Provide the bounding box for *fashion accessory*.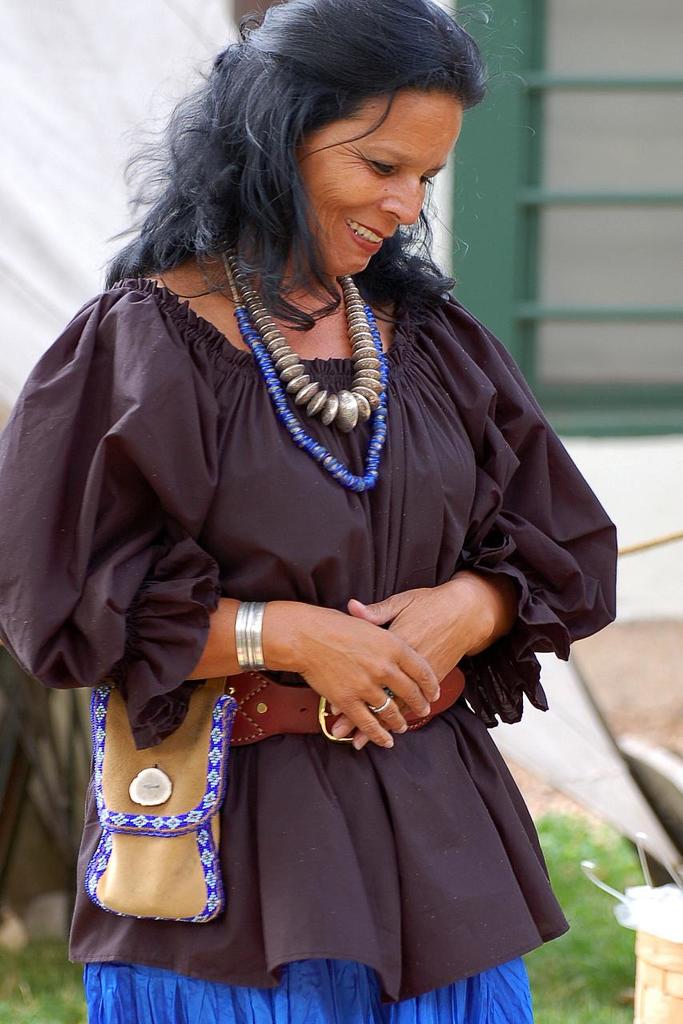
region(229, 264, 393, 491).
